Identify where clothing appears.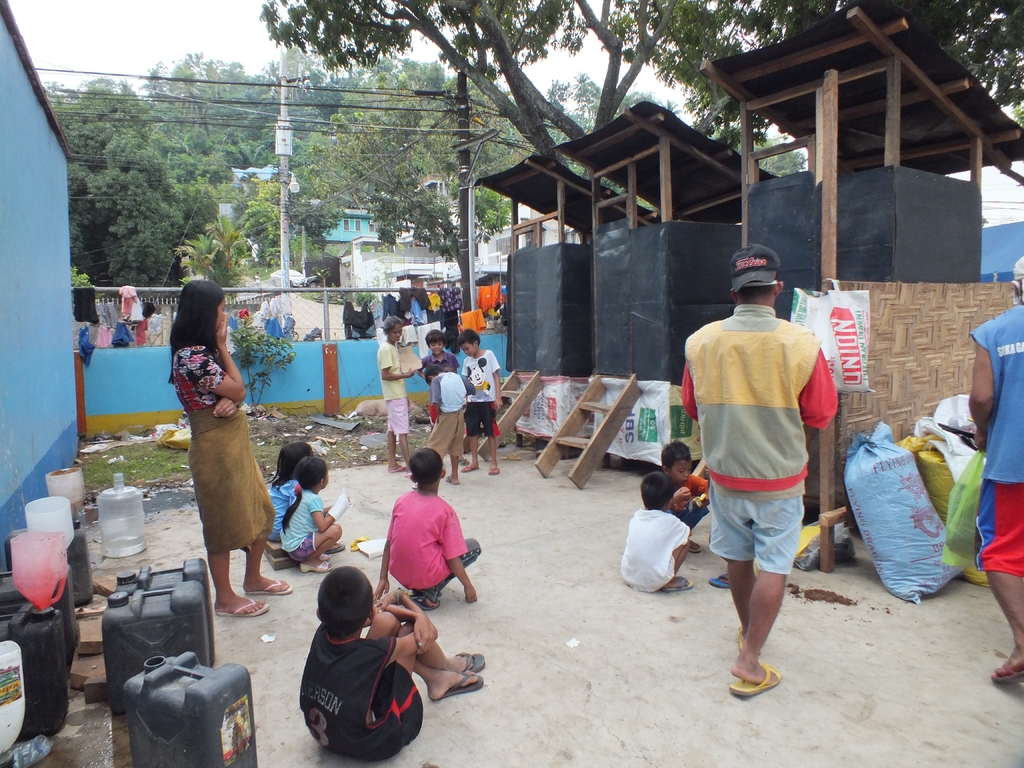
Appears at x1=667 y1=467 x2=709 y2=523.
